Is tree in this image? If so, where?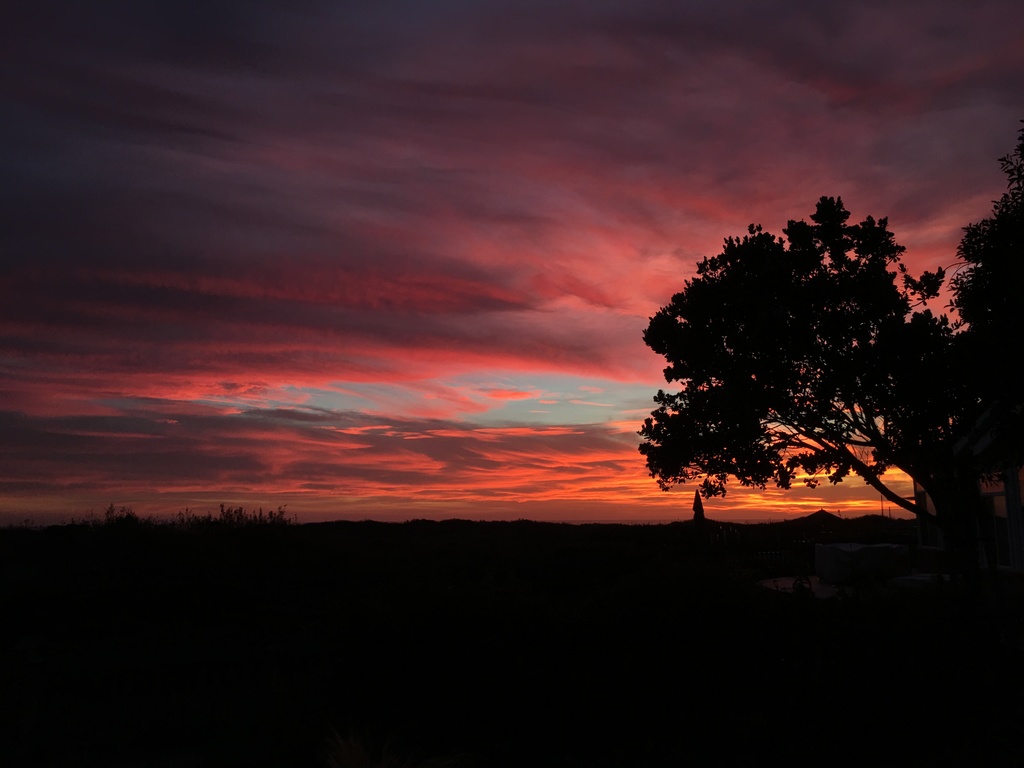
Yes, at 957, 142, 1023, 531.
